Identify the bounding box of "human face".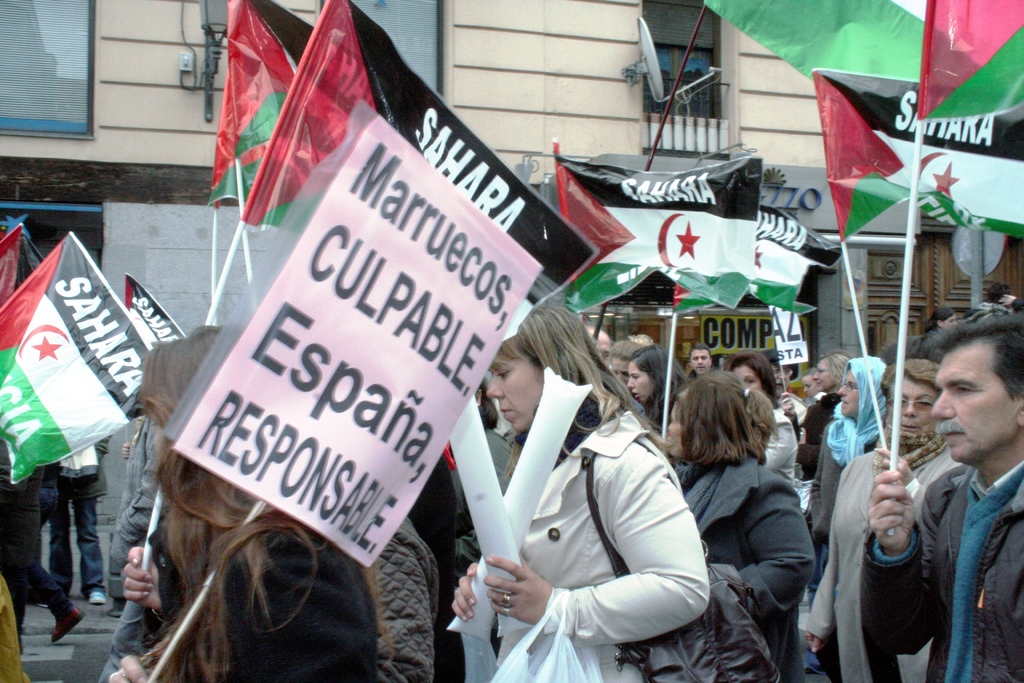
<box>932,346,1022,457</box>.
